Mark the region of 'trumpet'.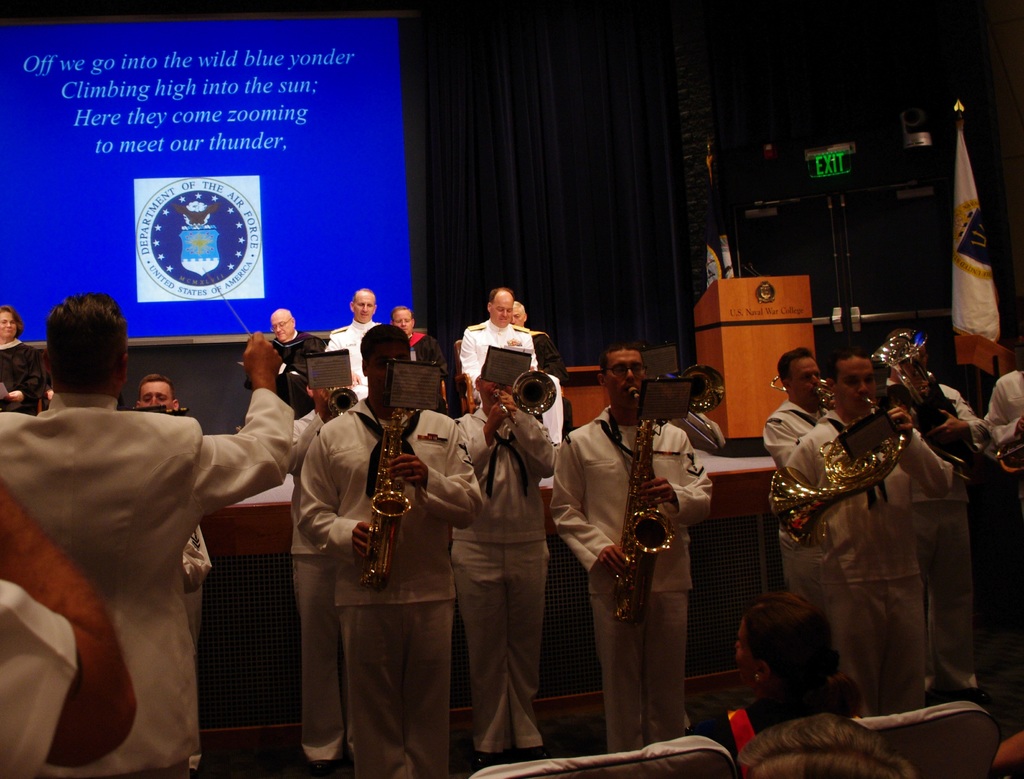
Region: select_region(646, 365, 726, 453).
